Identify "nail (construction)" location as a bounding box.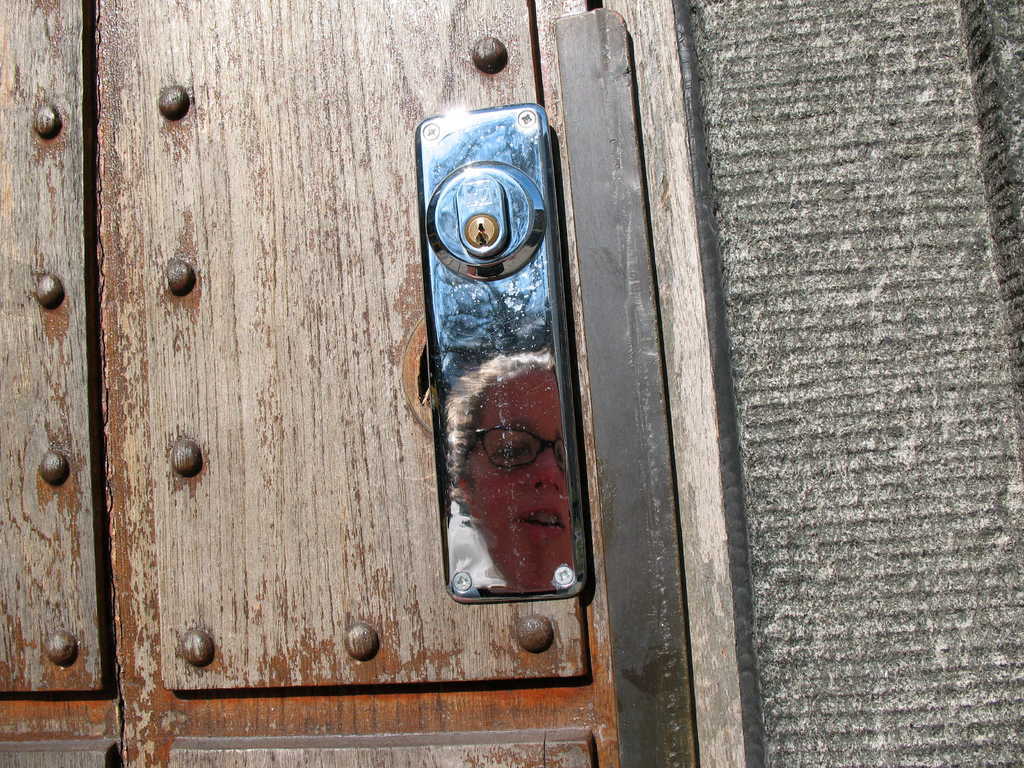
x1=172 y1=442 x2=200 y2=469.
